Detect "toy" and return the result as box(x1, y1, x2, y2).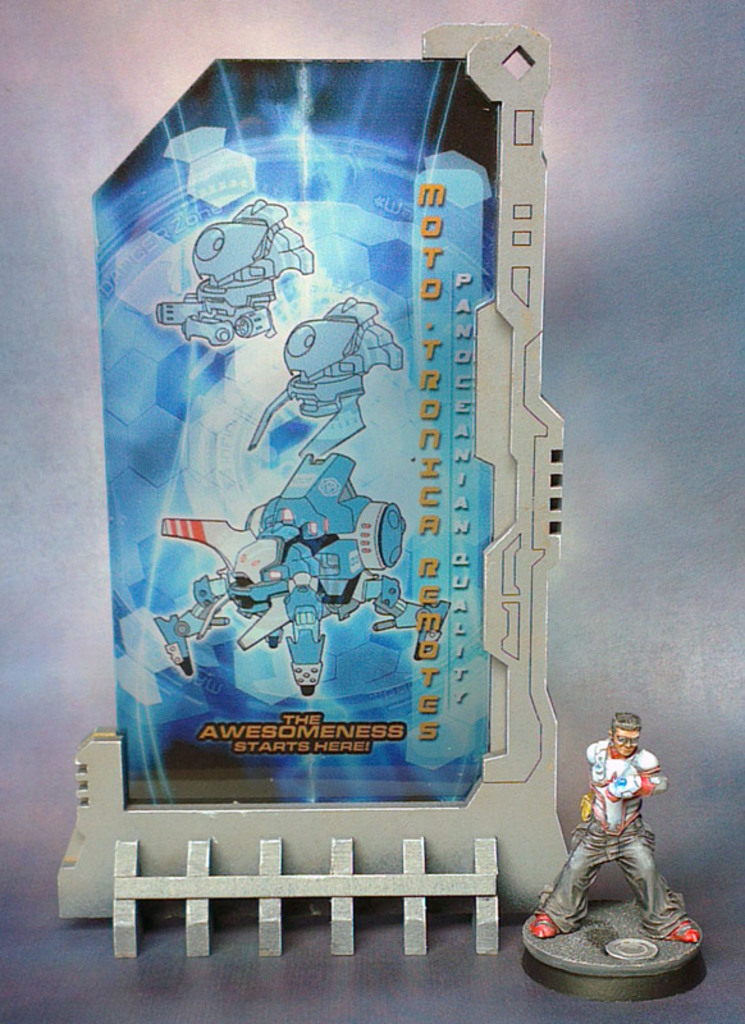
box(247, 296, 405, 461).
